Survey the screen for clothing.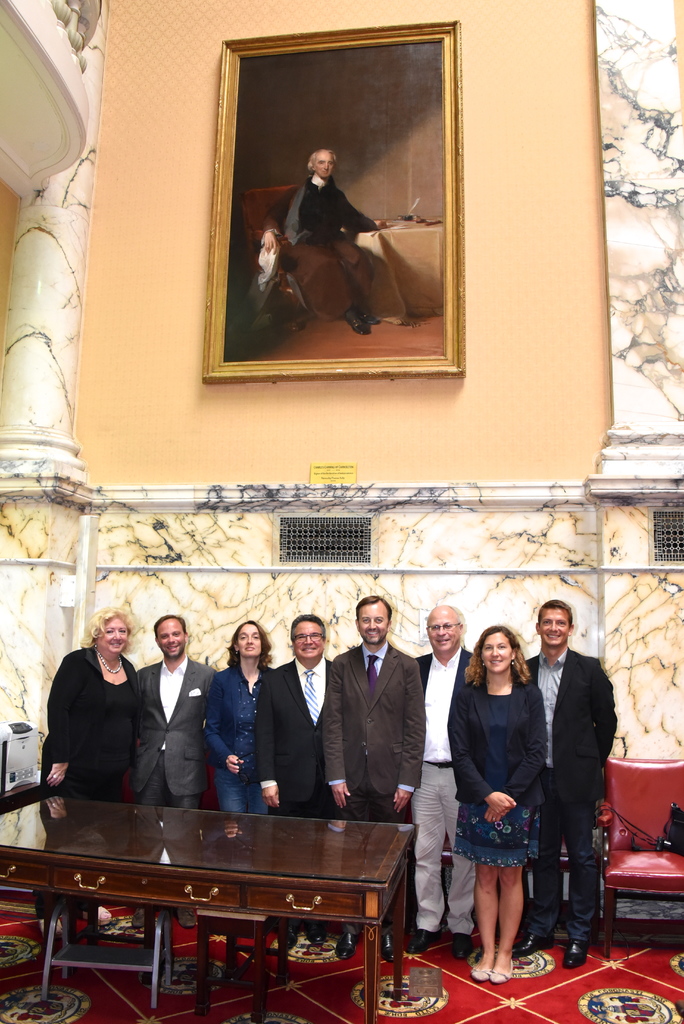
Survey found: [x1=322, y1=644, x2=429, y2=833].
